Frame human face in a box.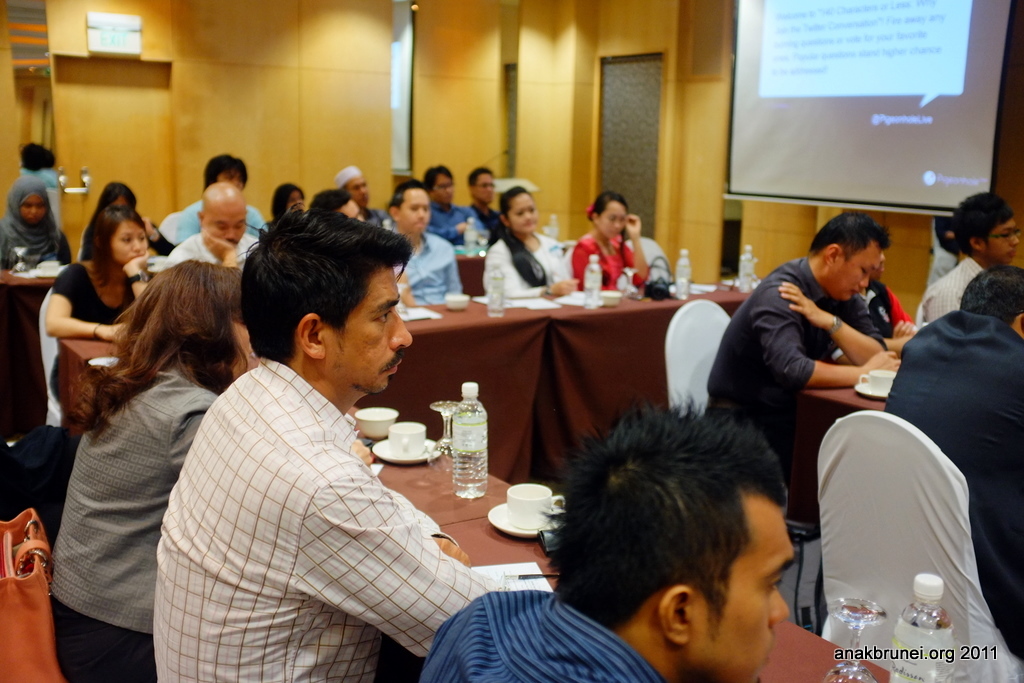
(327, 270, 413, 397).
